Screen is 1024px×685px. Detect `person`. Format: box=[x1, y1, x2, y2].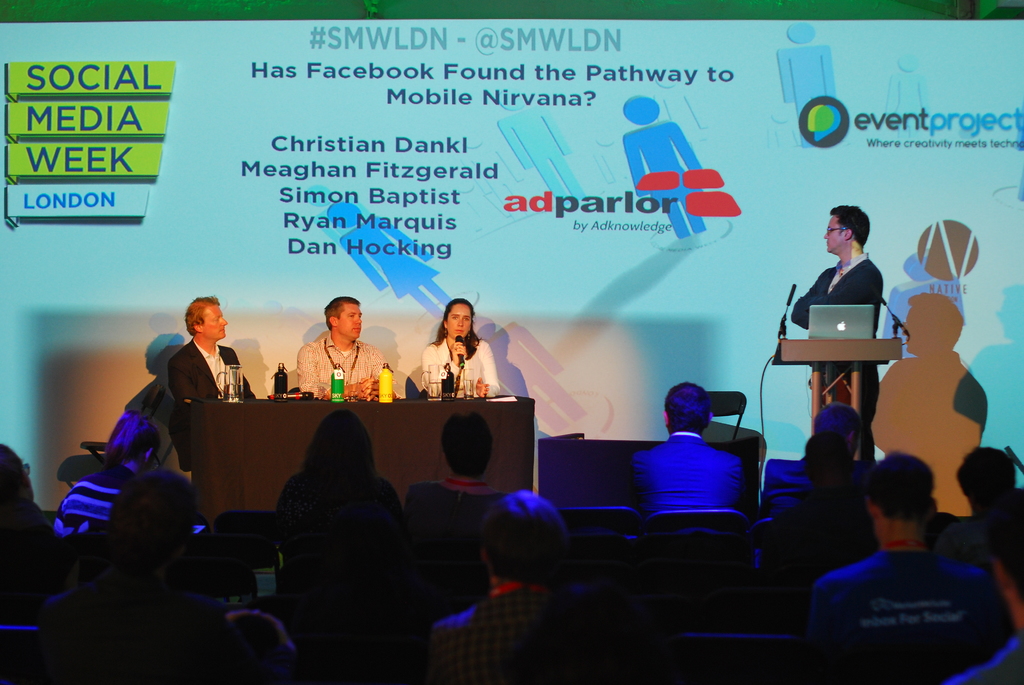
box=[410, 407, 515, 595].
